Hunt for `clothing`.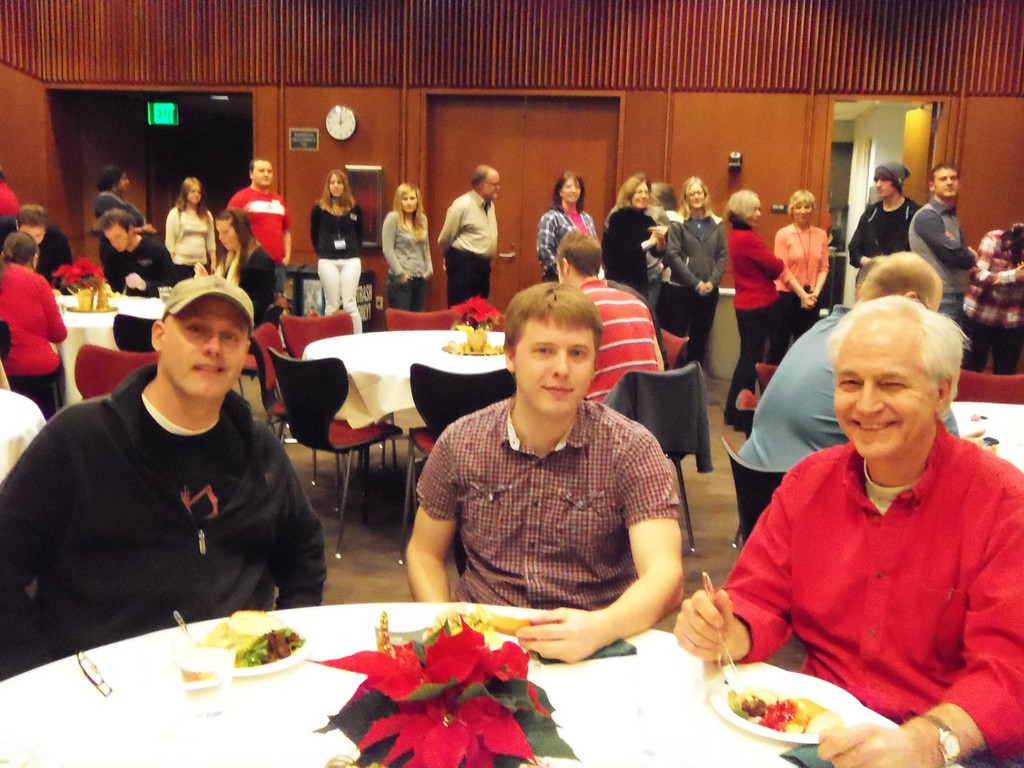
Hunted down at 390, 277, 424, 310.
